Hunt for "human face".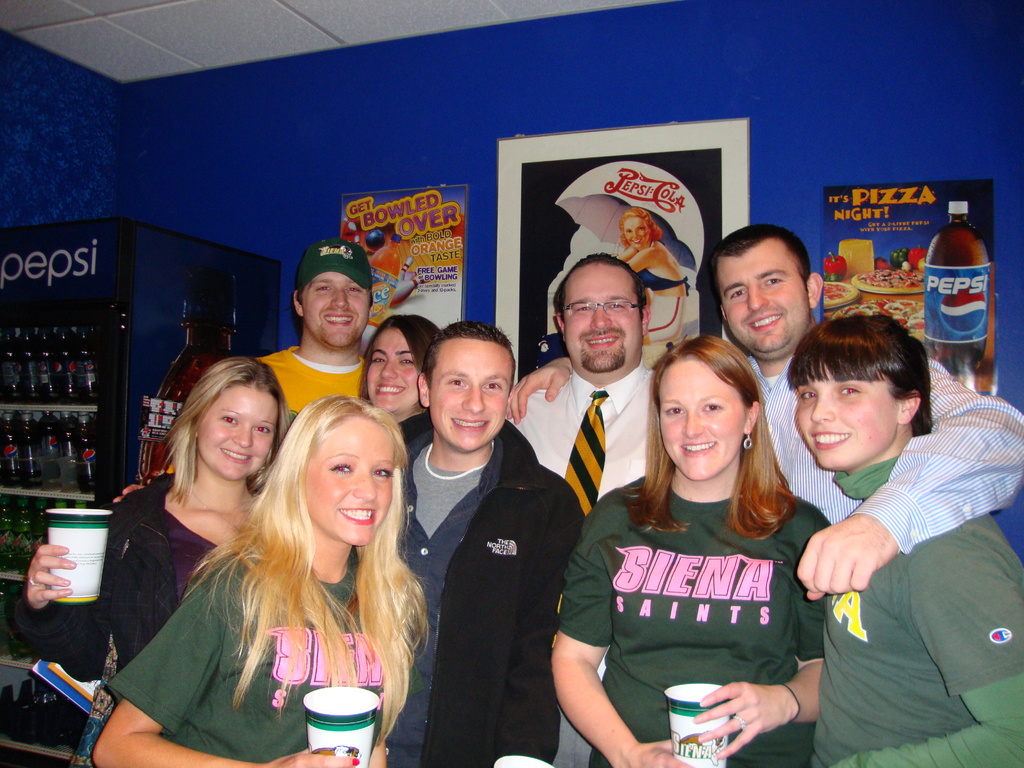
Hunted down at left=715, top=240, right=808, bottom=354.
